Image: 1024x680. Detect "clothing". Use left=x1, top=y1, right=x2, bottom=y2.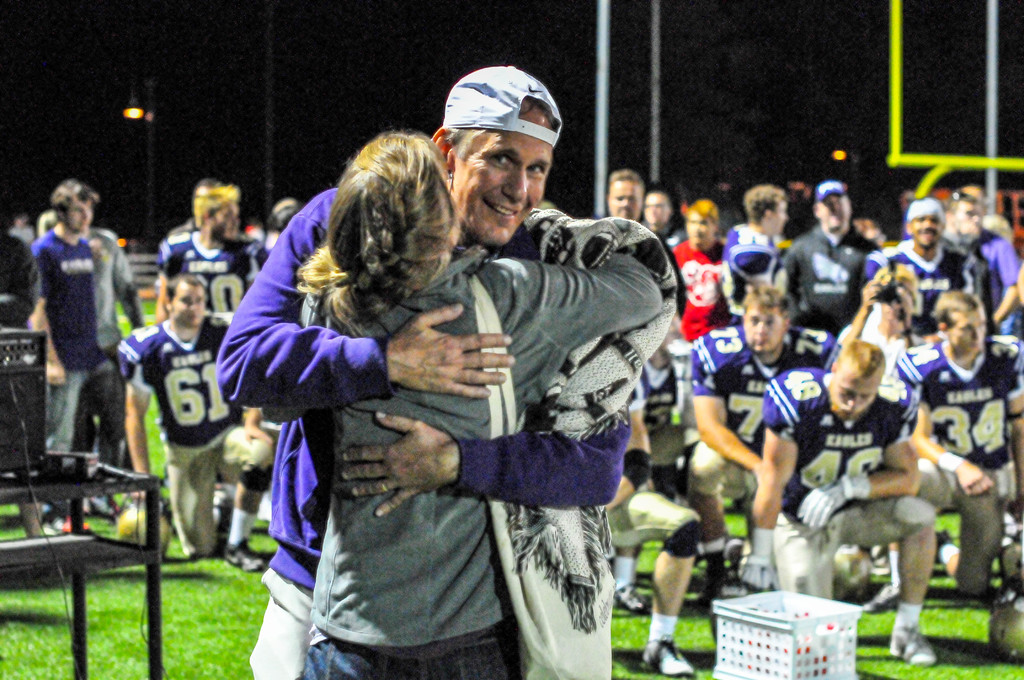
left=214, top=182, right=547, bottom=679.
